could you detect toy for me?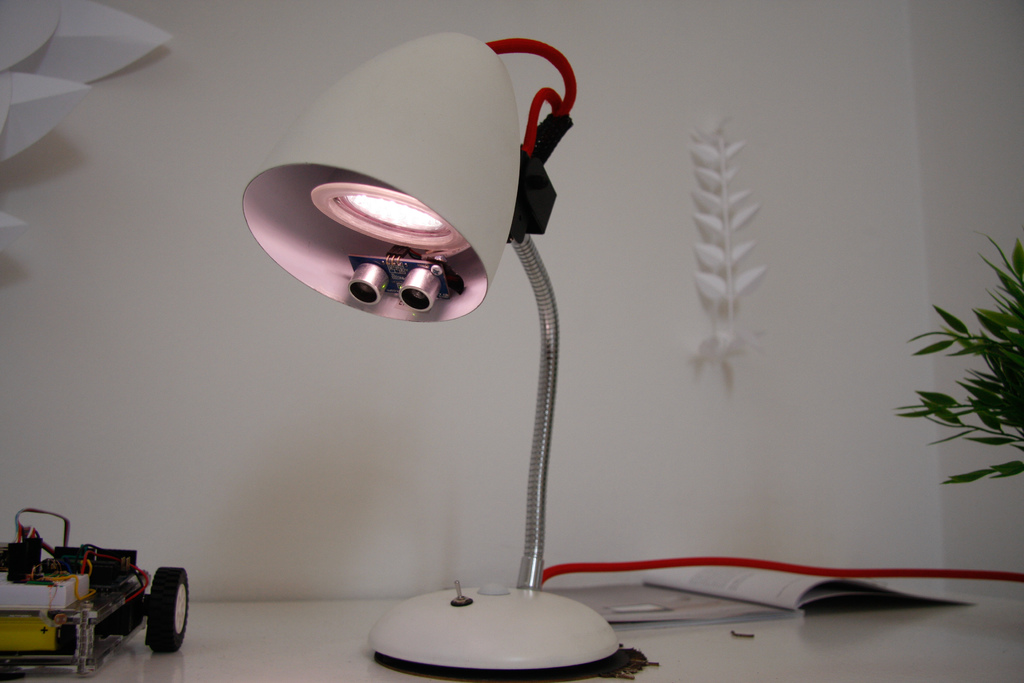
Detection result: bbox=(1, 509, 193, 672).
